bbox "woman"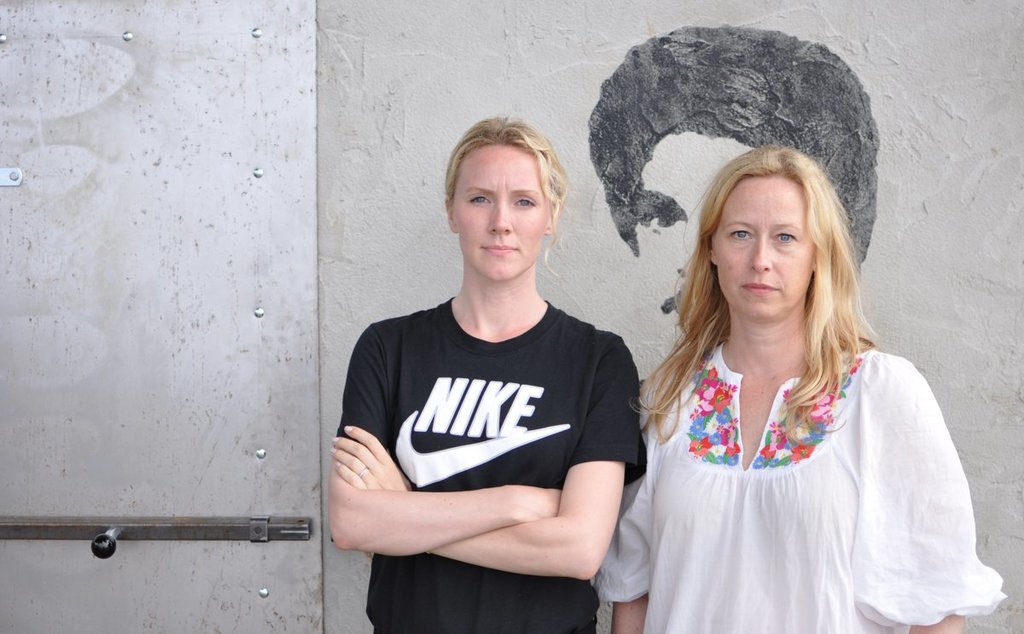
326/116/643/633
